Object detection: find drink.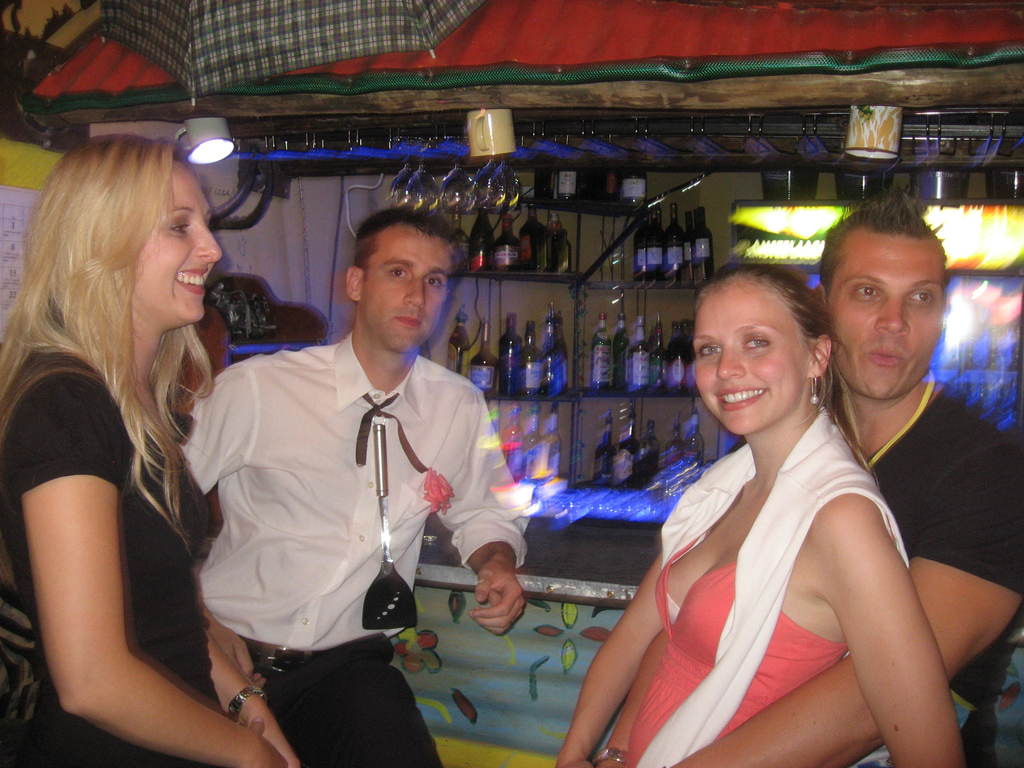
rect(518, 318, 541, 394).
